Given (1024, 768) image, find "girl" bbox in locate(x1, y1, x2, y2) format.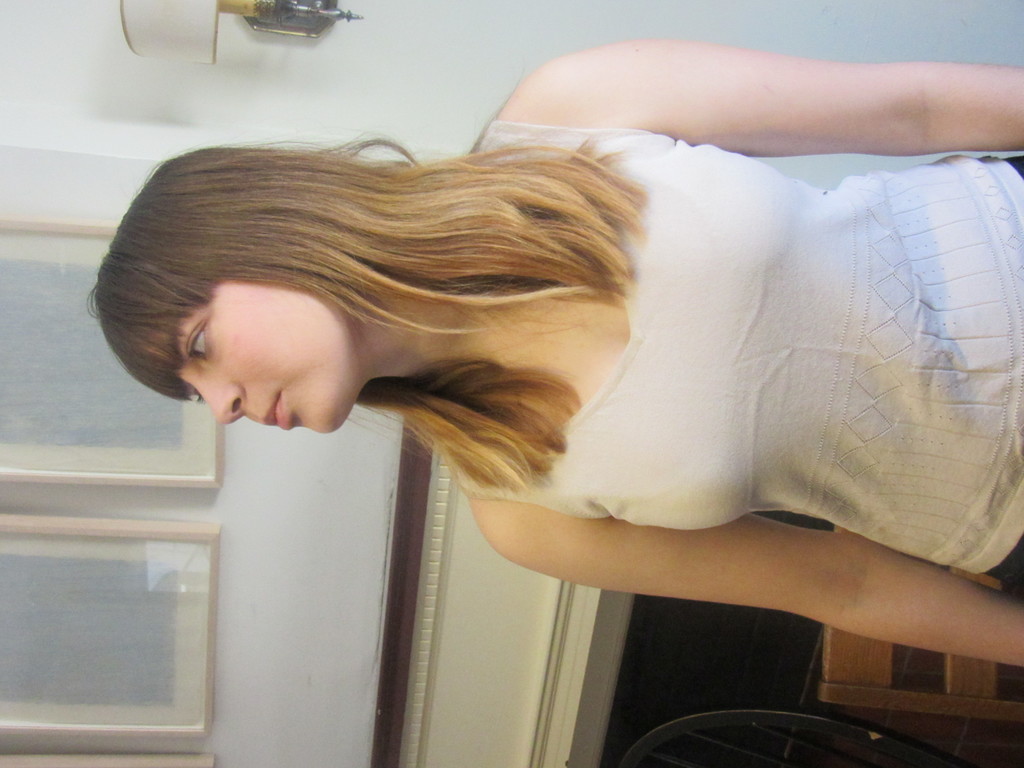
locate(81, 33, 1023, 666).
